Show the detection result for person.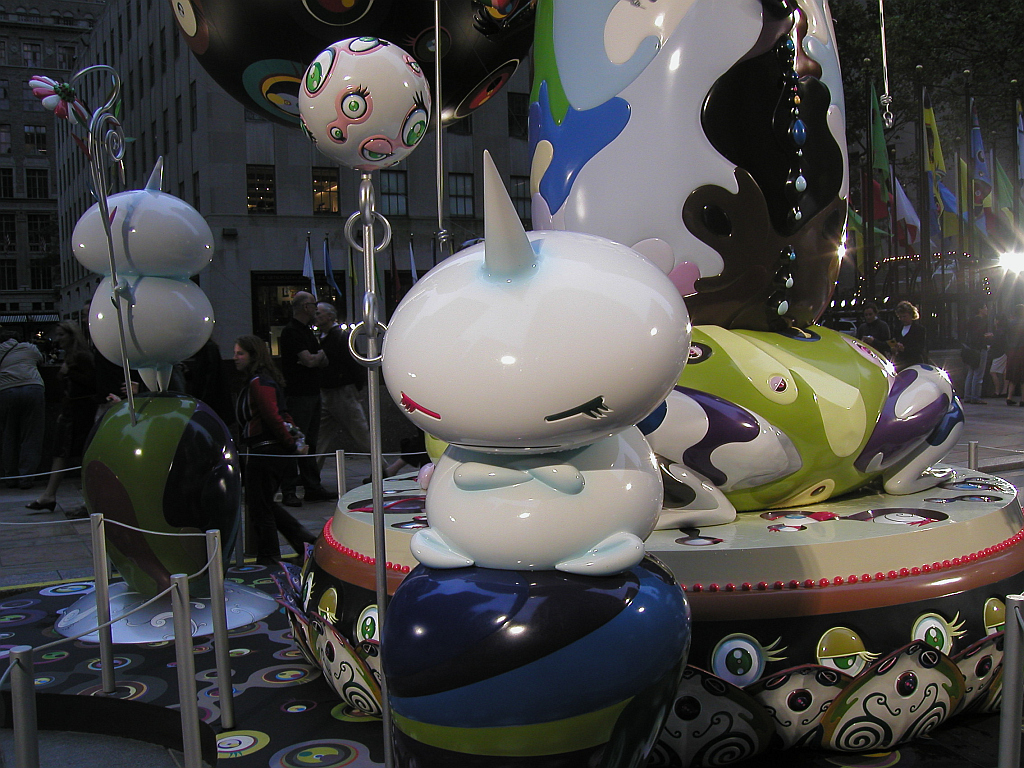
0/331/42/490.
